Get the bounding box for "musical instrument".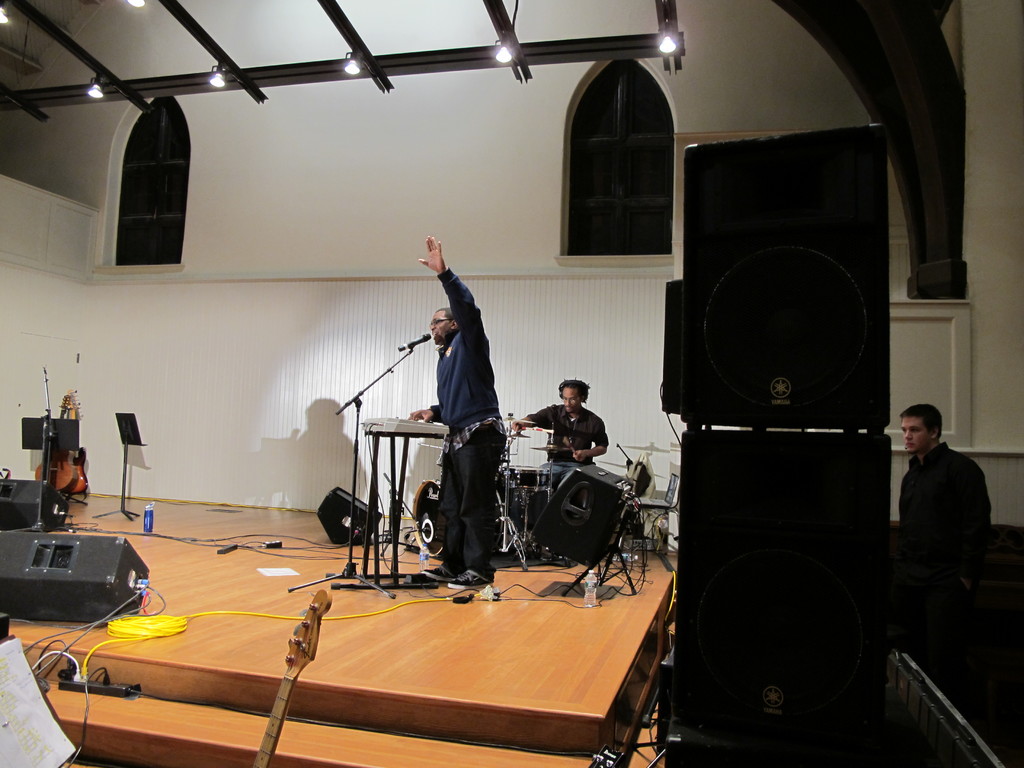
<region>34, 393, 77, 494</region>.
